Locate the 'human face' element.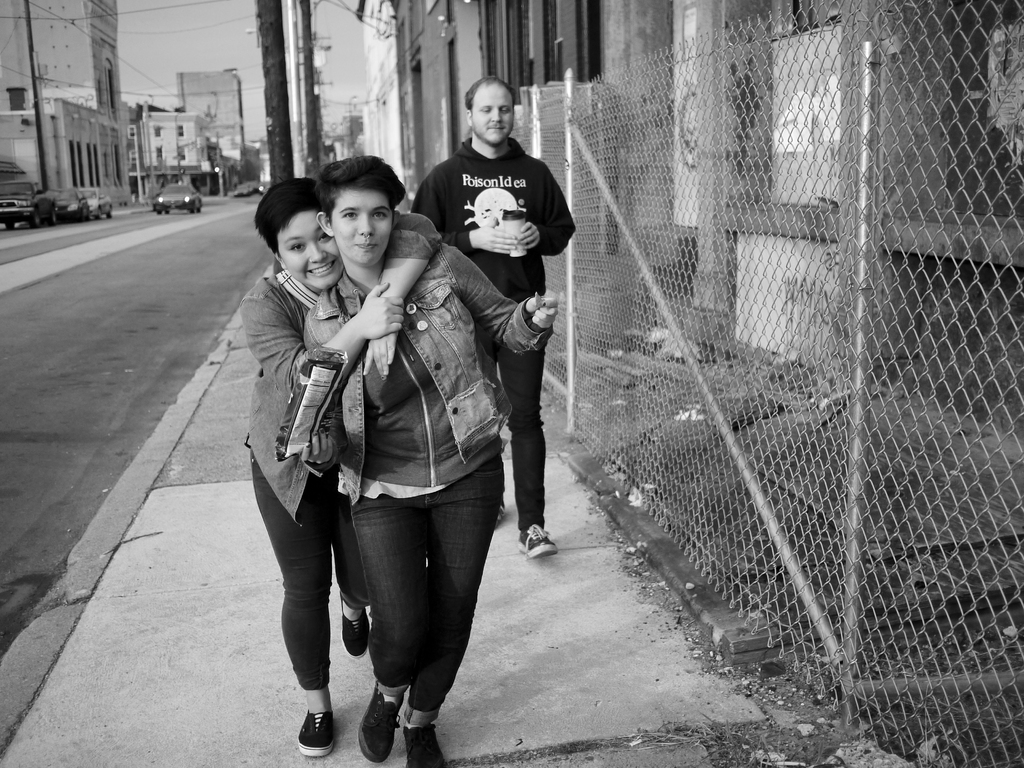
Element bbox: {"x1": 275, "y1": 205, "x2": 342, "y2": 294}.
